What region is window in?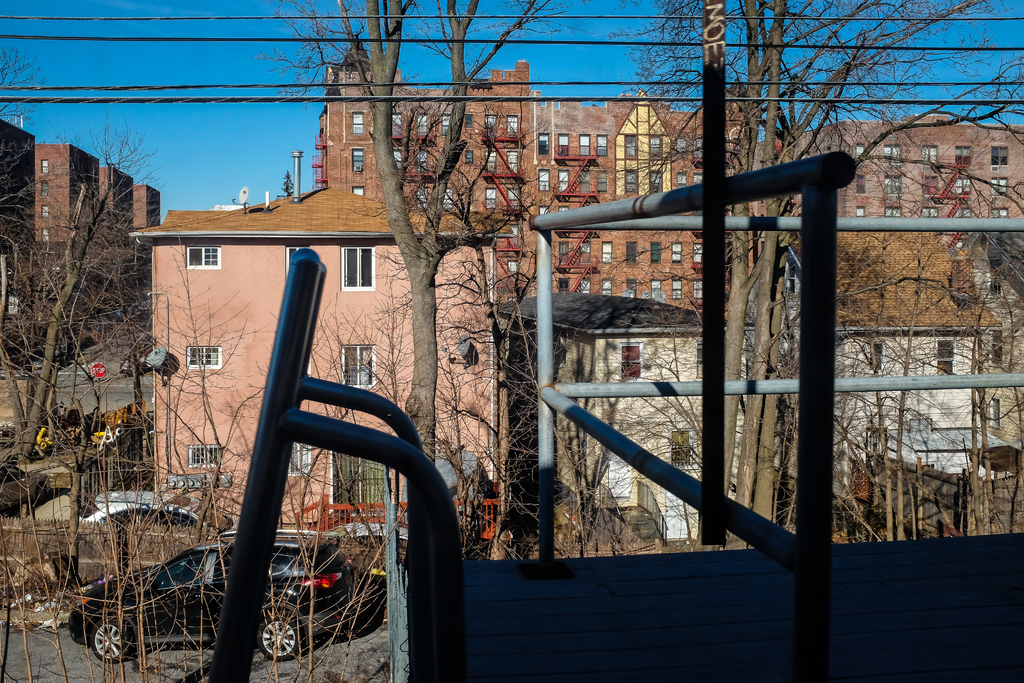
(left=881, top=142, right=902, bottom=162).
